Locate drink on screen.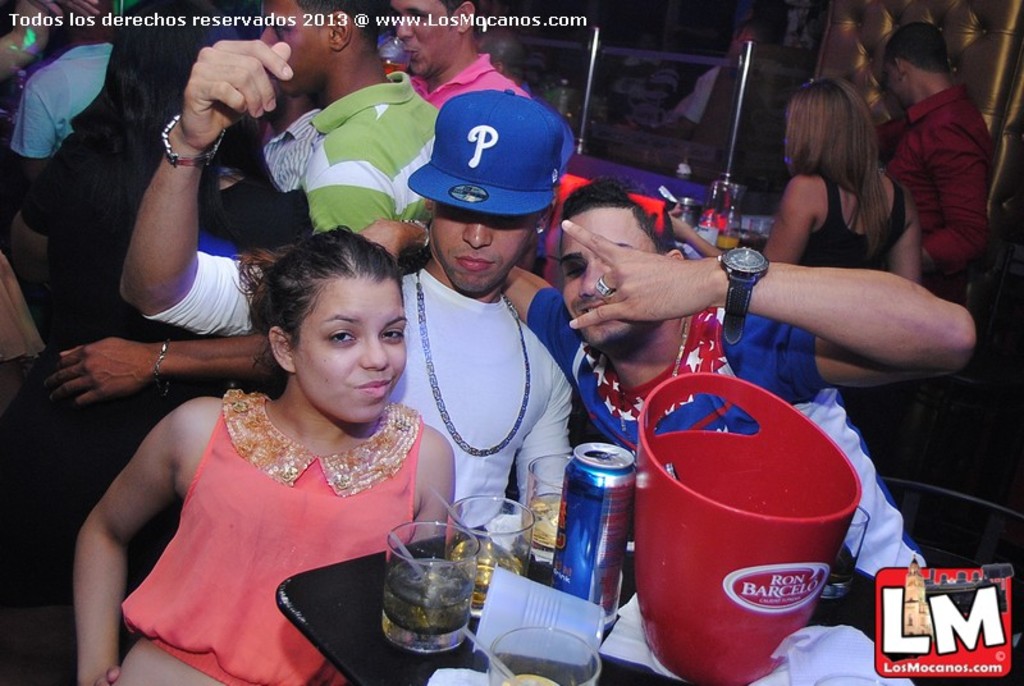
On screen at x1=364 y1=516 x2=486 y2=664.
